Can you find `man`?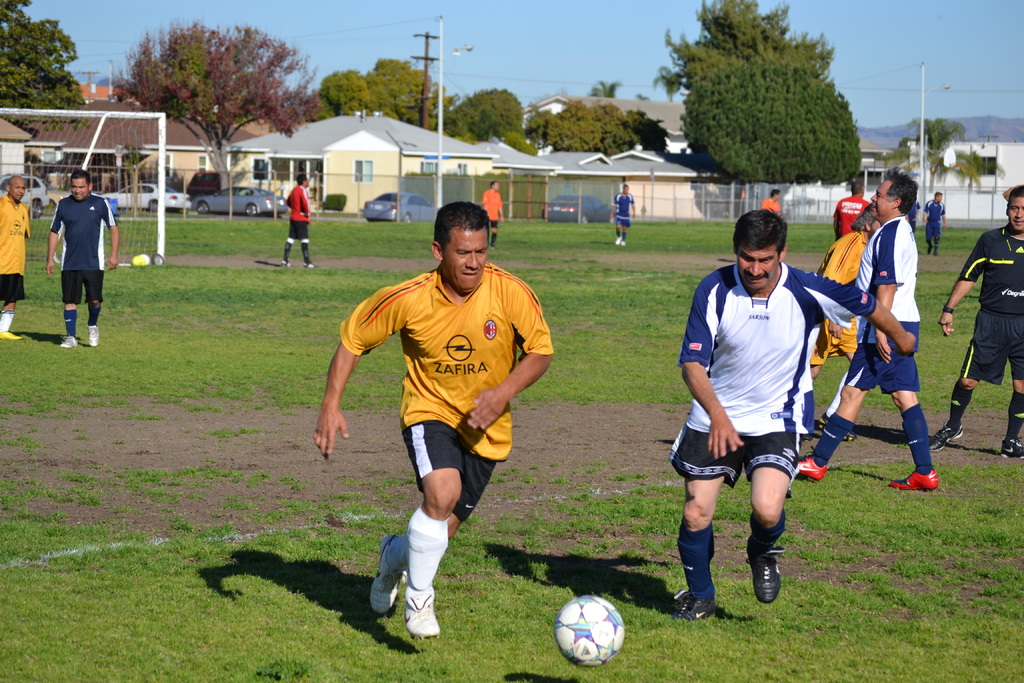
Yes, bounding box: left=812, top=206, right=870, bottom=441.
